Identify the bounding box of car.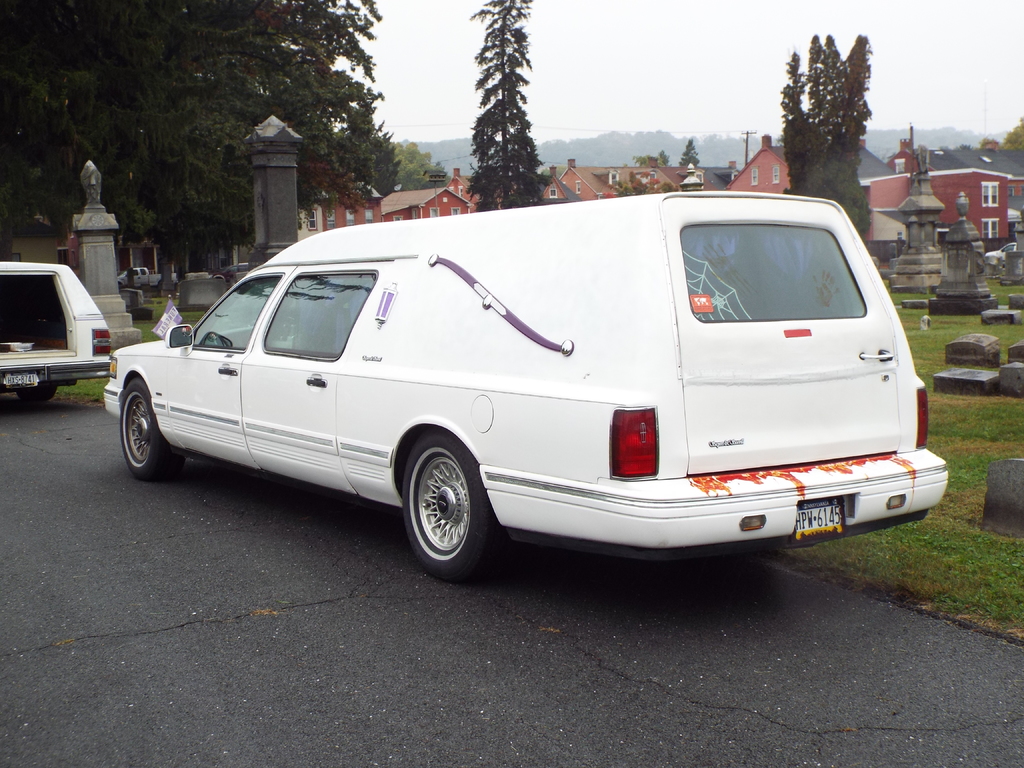
bbox(982, 242, 1014, 267).
